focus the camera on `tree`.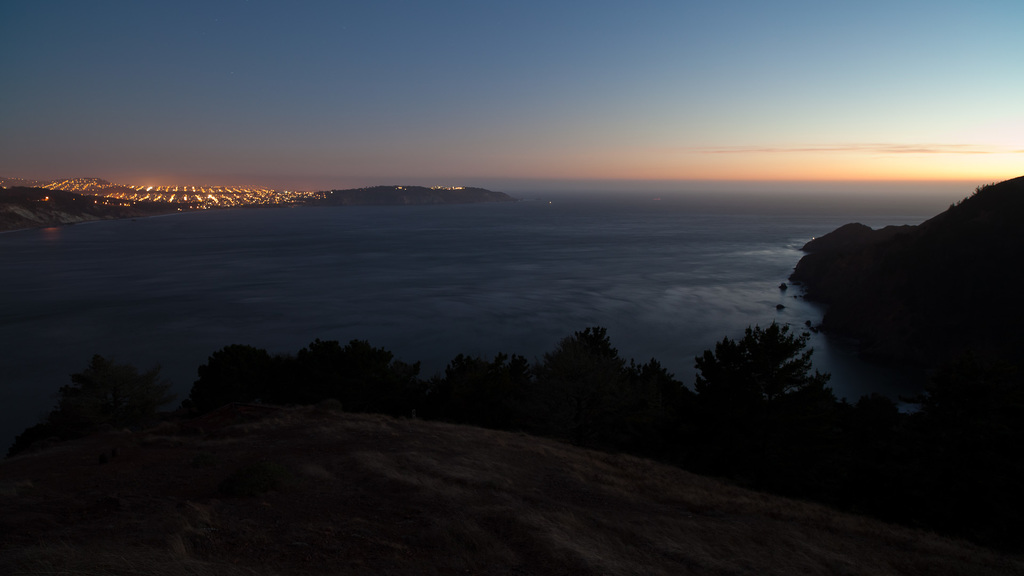
Focus region: pyautogui.locateOnScreen(689, 301, 824, 471).
